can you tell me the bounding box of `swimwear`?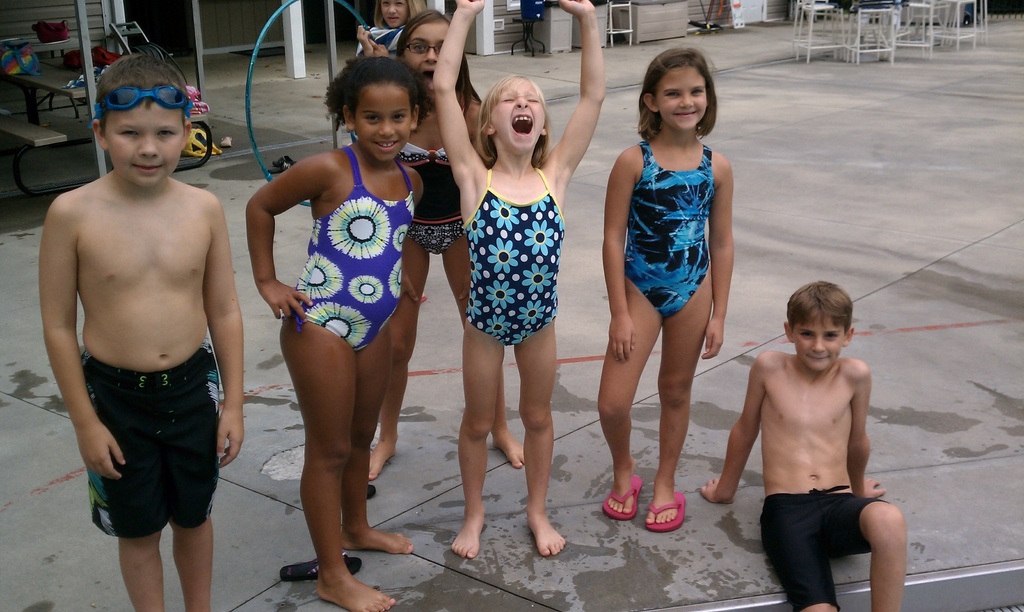
402/141/466/261.
